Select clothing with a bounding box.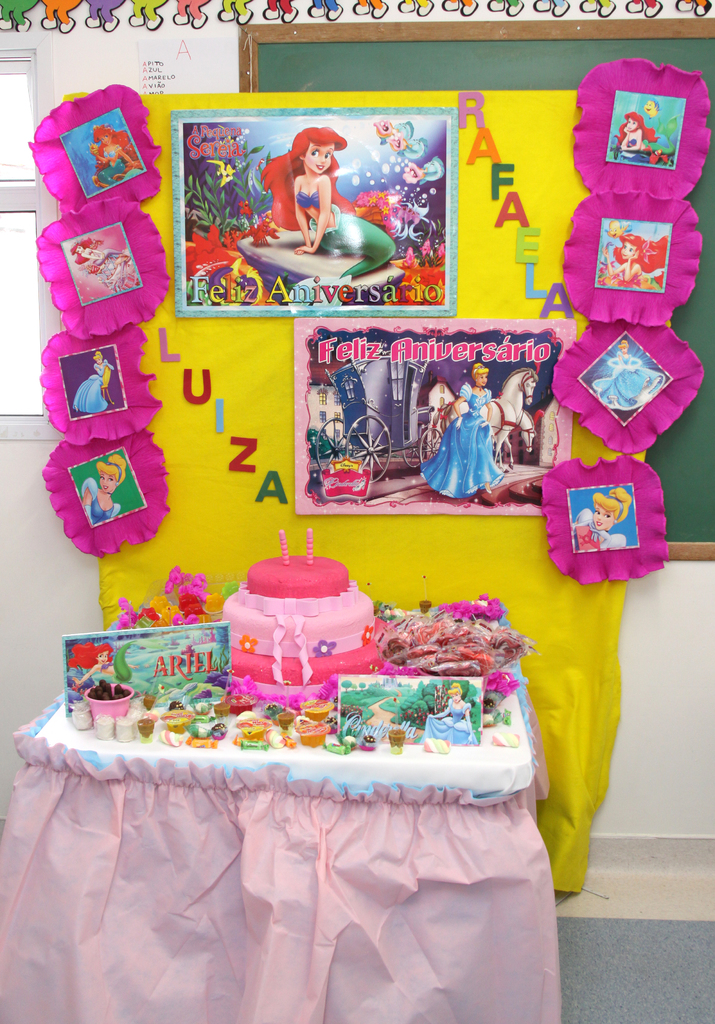
select_region(623, 271, 662, 288).
